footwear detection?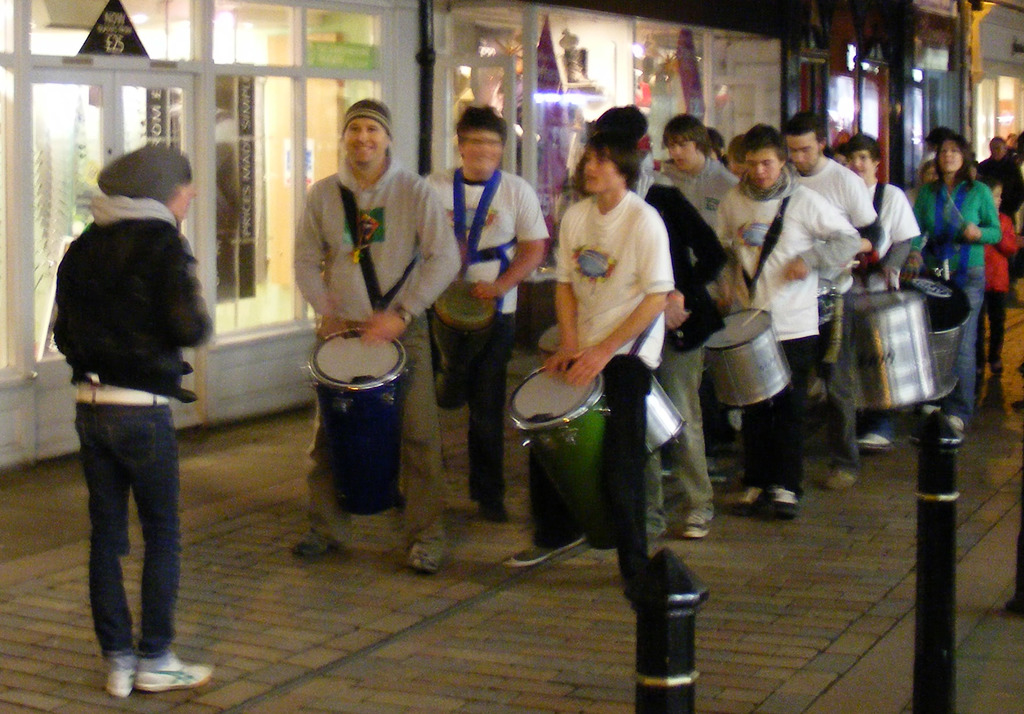
left=99, top=660, right=131, bottom=697
